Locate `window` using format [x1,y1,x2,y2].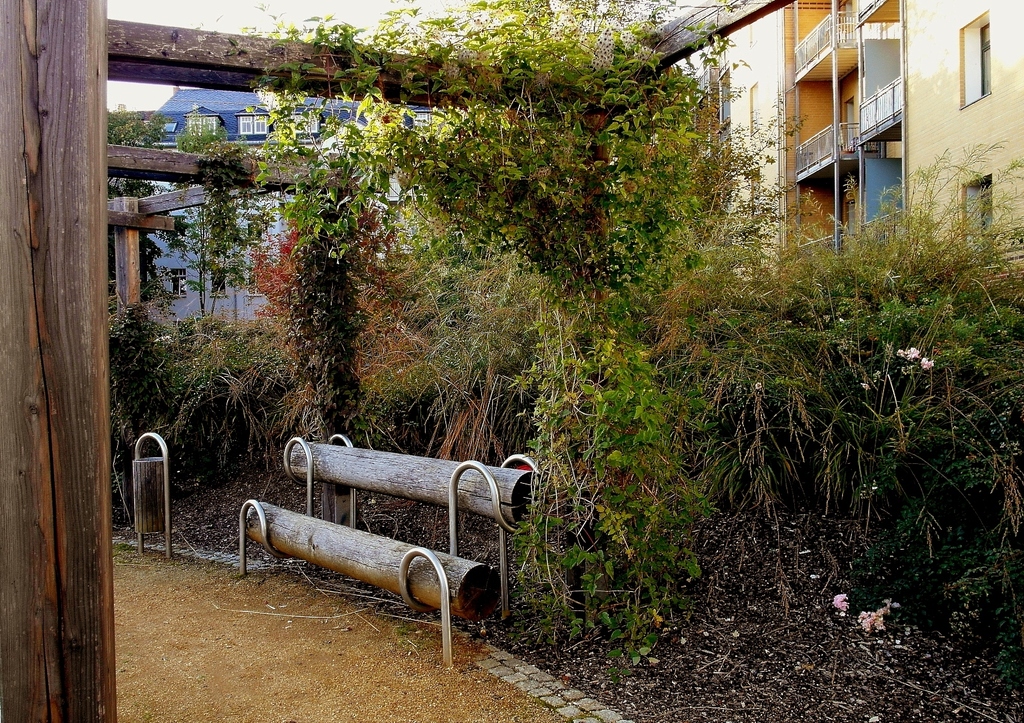
[170,264,183,296].
